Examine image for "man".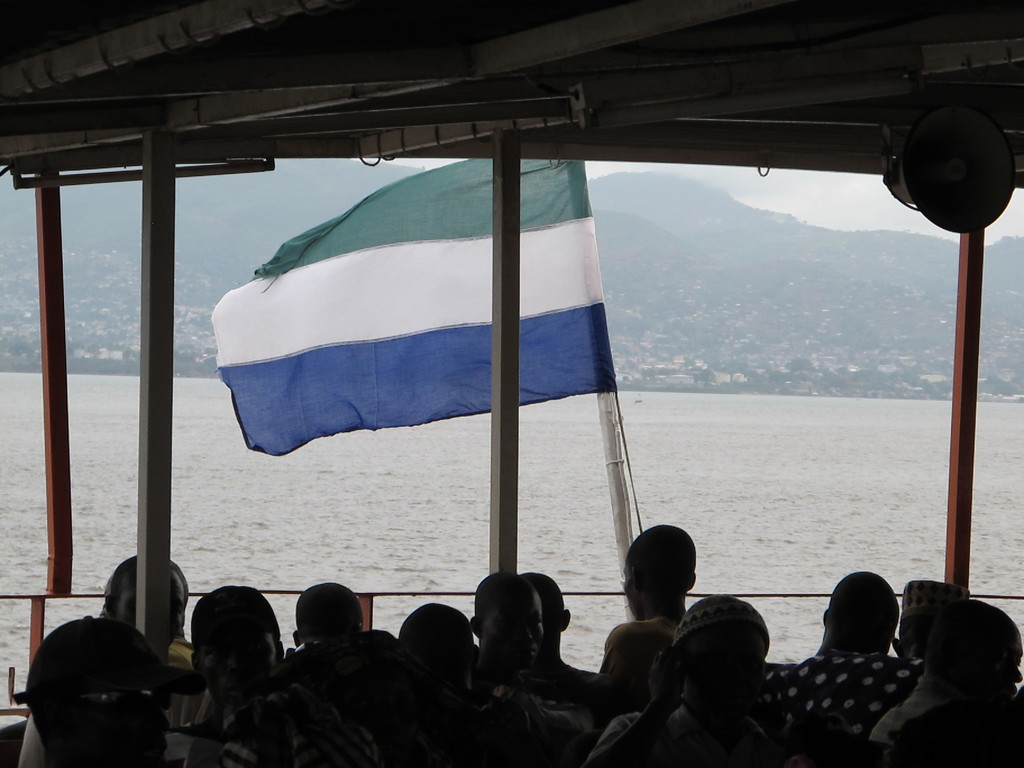
Examination result: detection(189, 582, 385, 767).
